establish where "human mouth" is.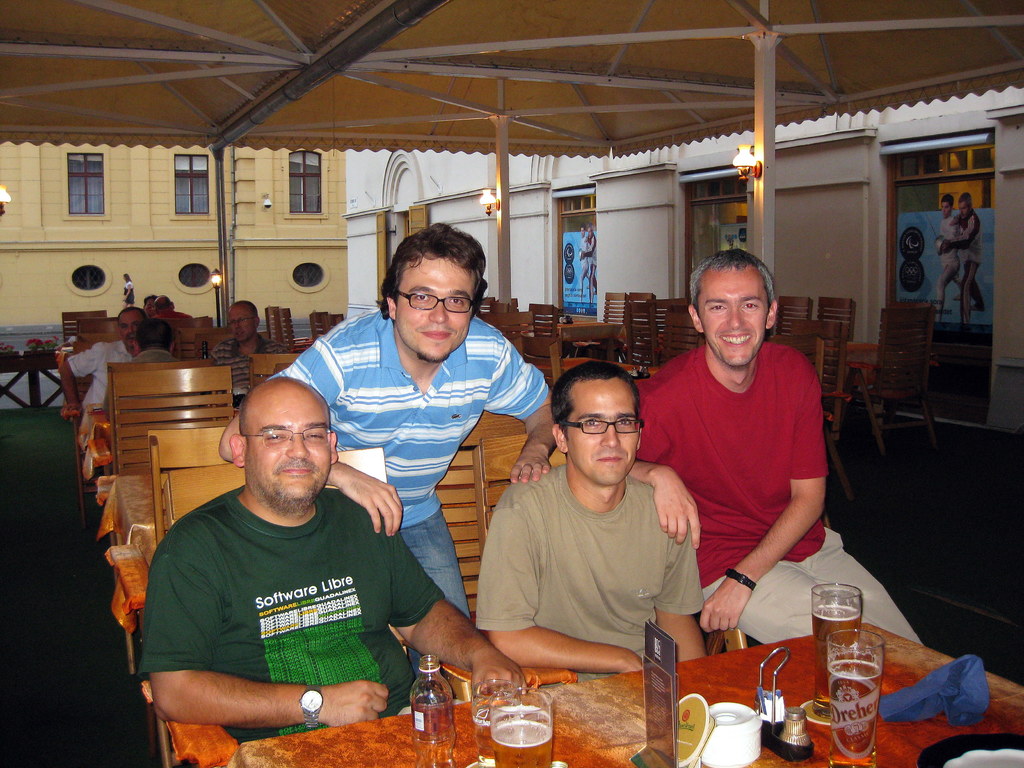
Established at <bbox>419, 324, 456, 341</bbox>.
